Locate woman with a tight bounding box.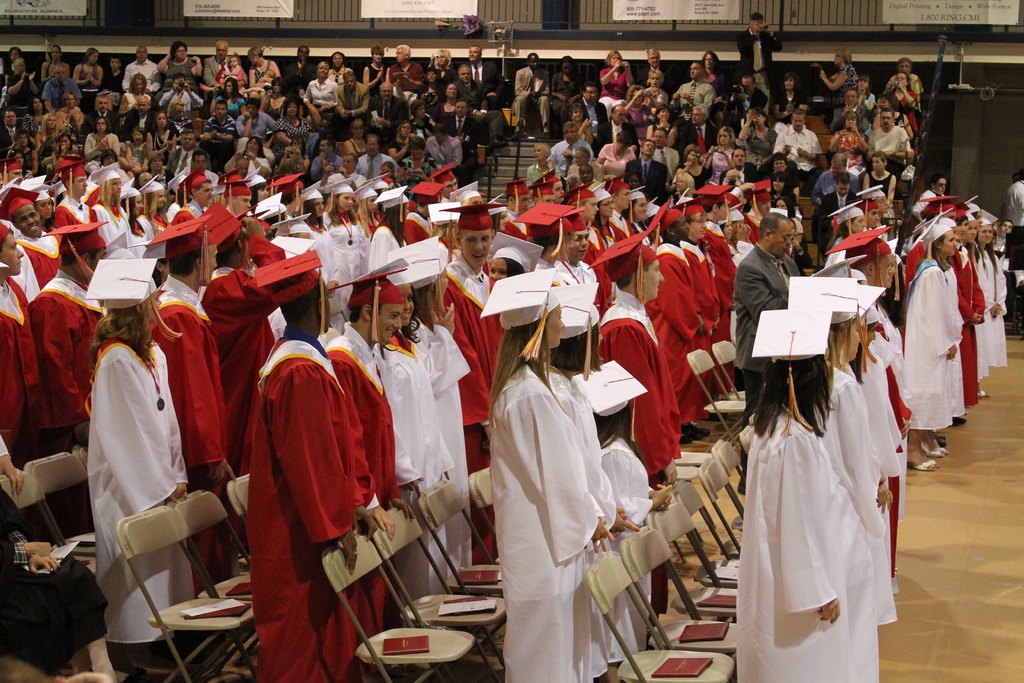
pyautogui.locateOnScreen(36, 112, 64, 153).
